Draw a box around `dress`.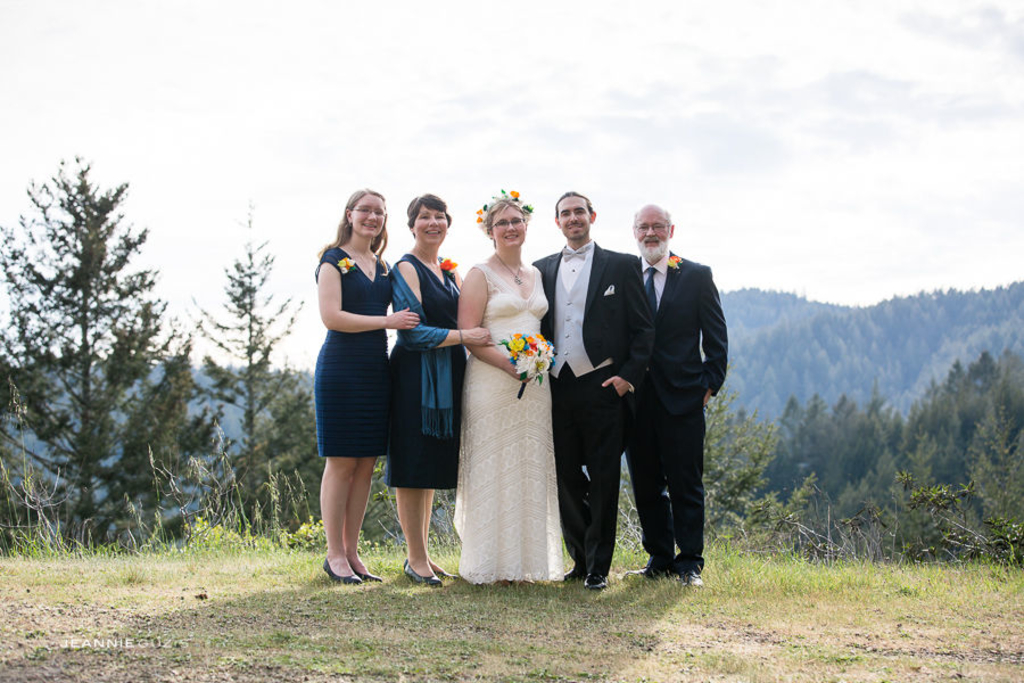
rect(315, 249, 396, 460).
